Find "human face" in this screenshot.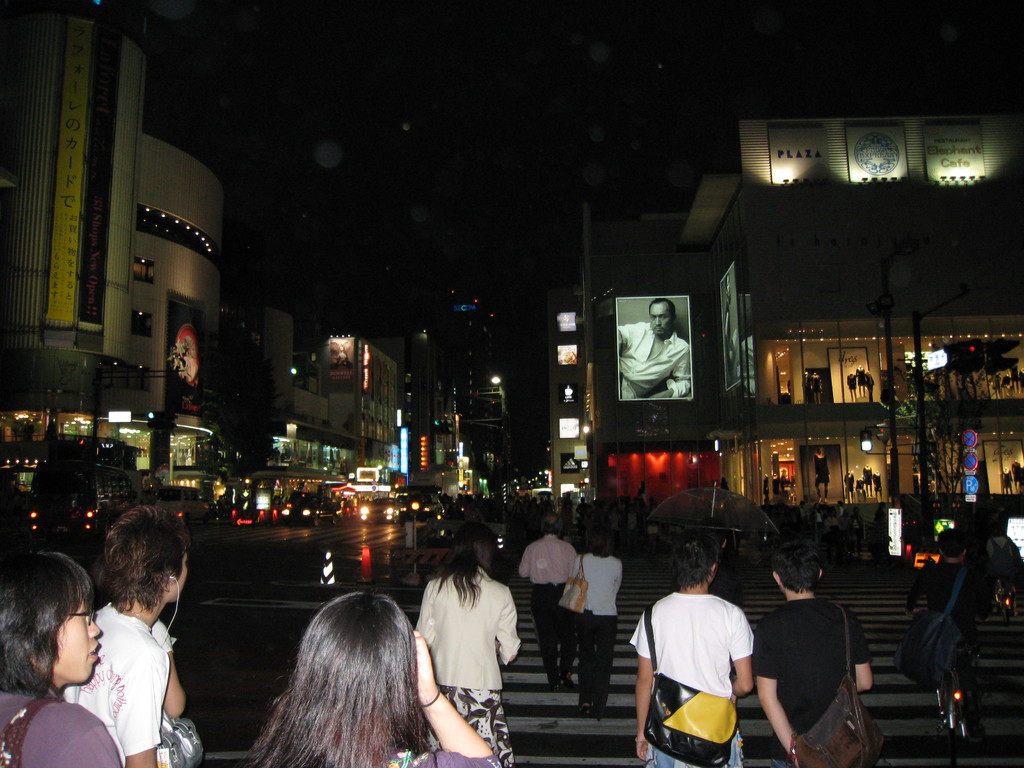
The bounding box for "human face" is crop(54, 601, 99, 684).
